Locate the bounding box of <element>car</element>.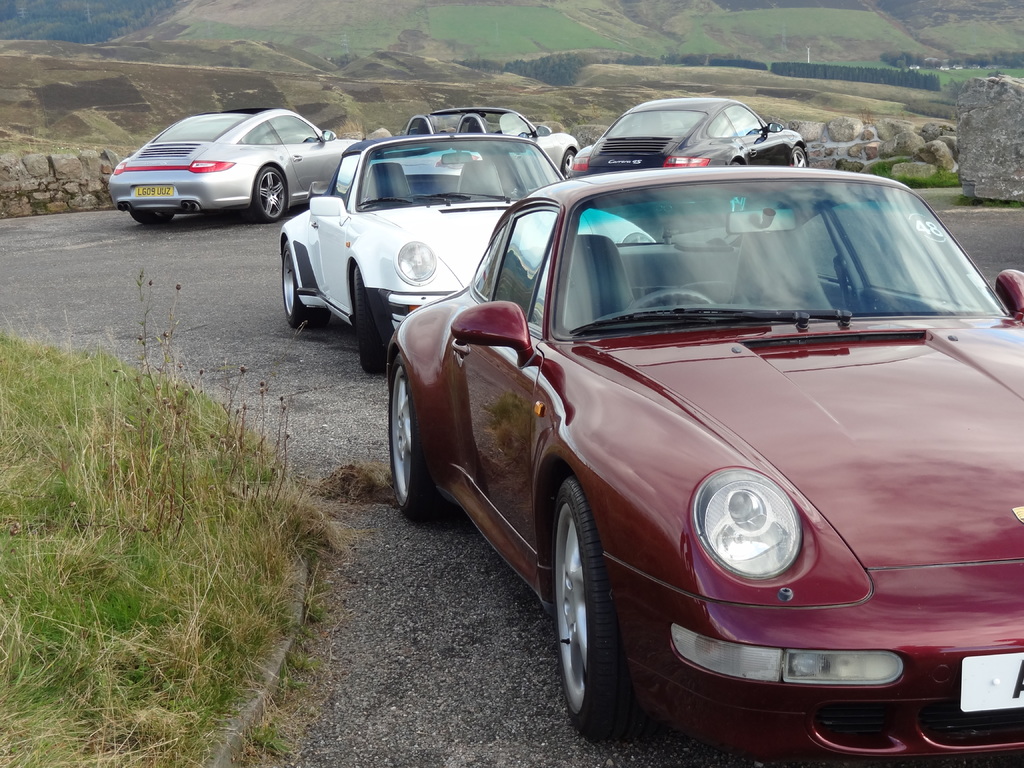
Bounding box: <box>334,109,580,196</box>.
